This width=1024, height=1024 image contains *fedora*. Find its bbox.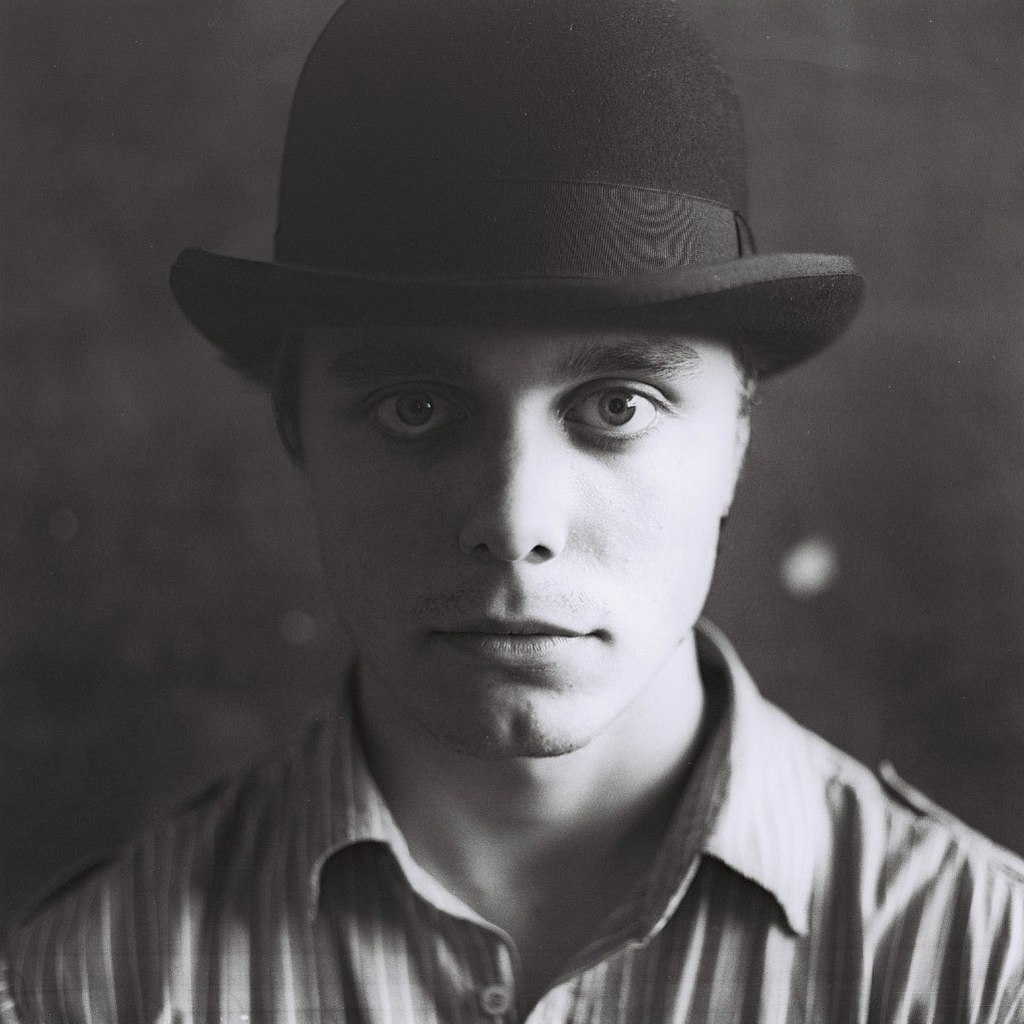
pyautogui.locateOnScreen(157, 0, 882, 386).
